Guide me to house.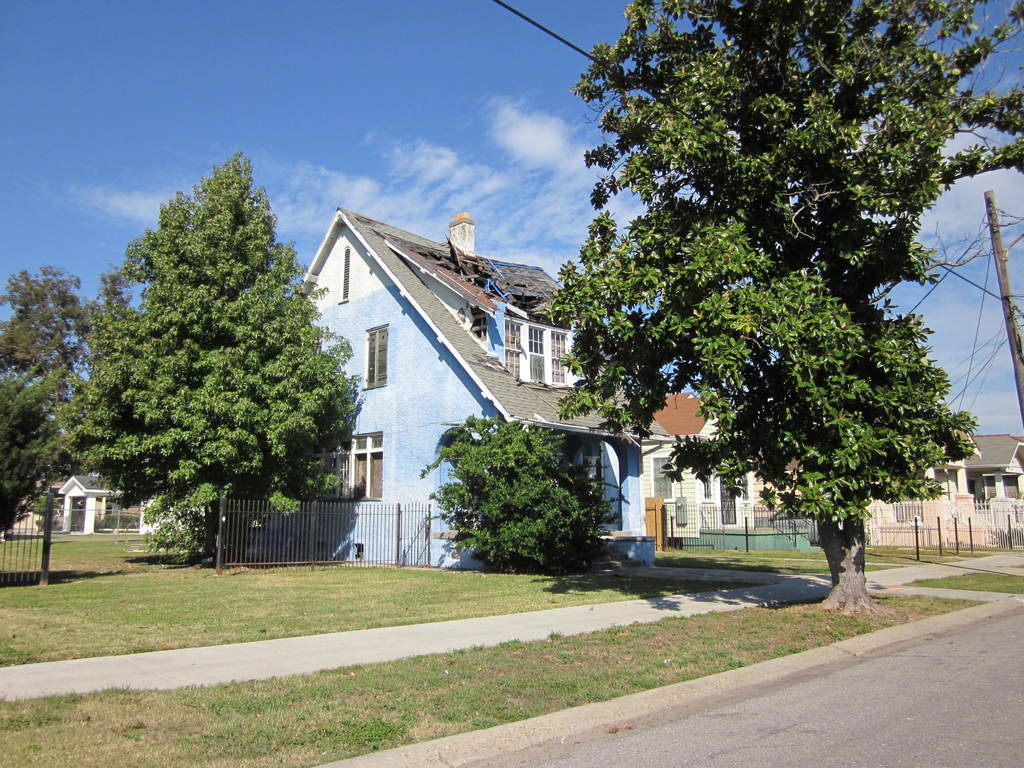
Guidance: locate(61, 470, 129, 527).
